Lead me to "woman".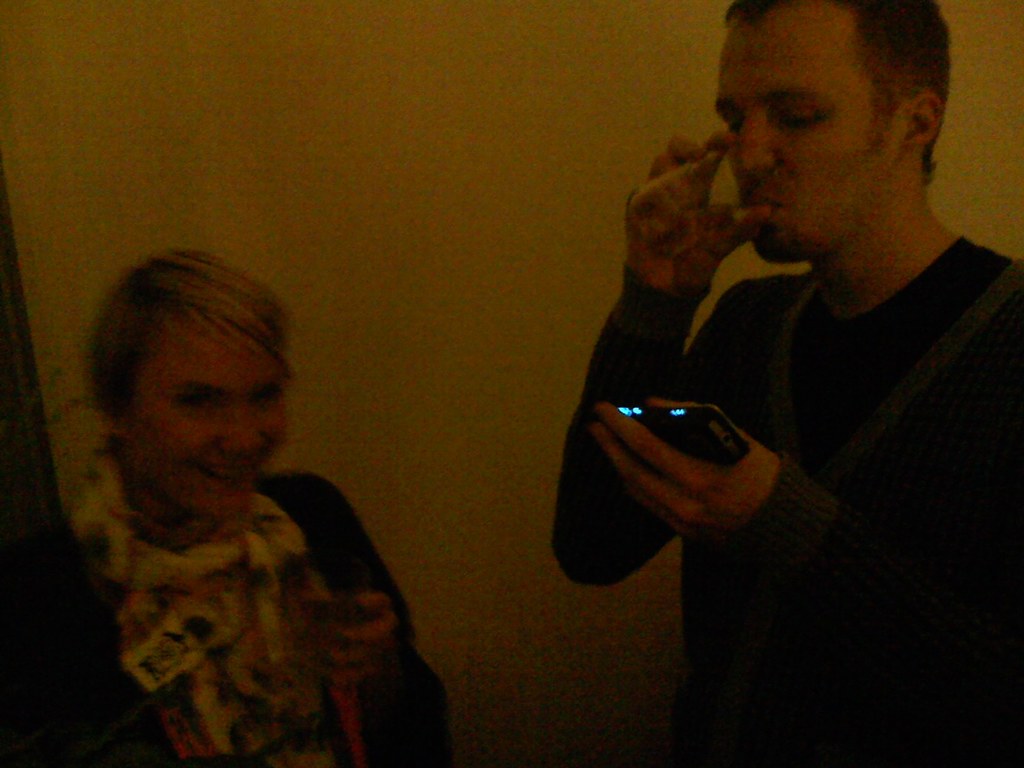
Lead to 32/224/437/761.
